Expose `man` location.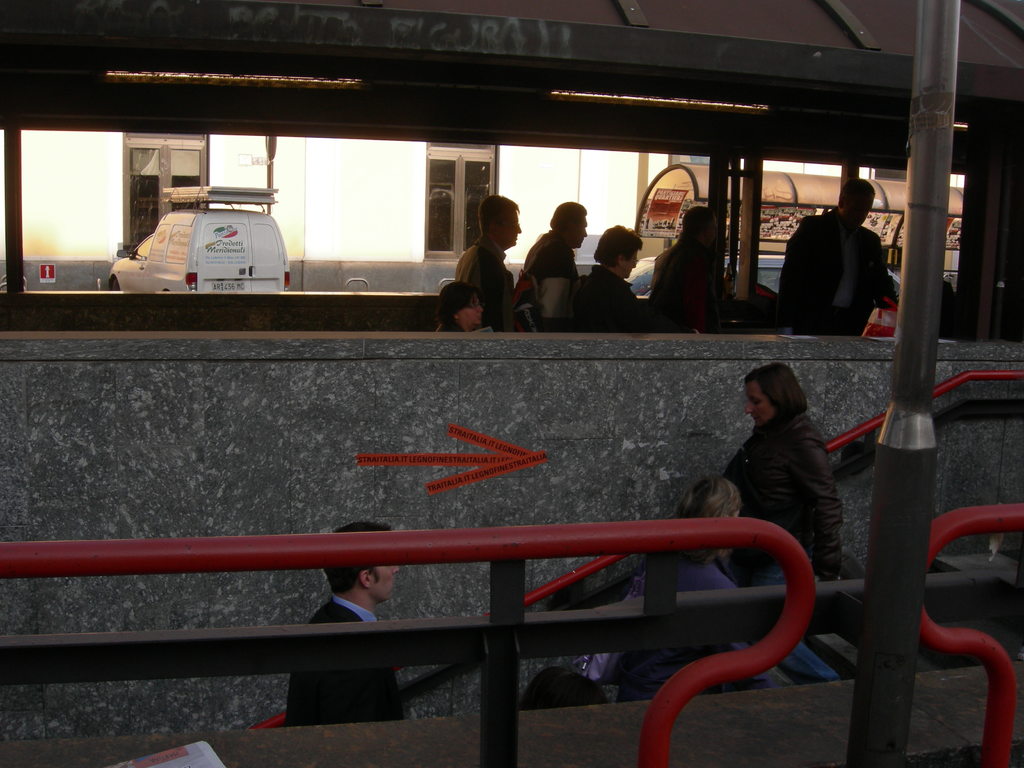
Exposed at x1=458 y1=193 x2=521 y2=335.
